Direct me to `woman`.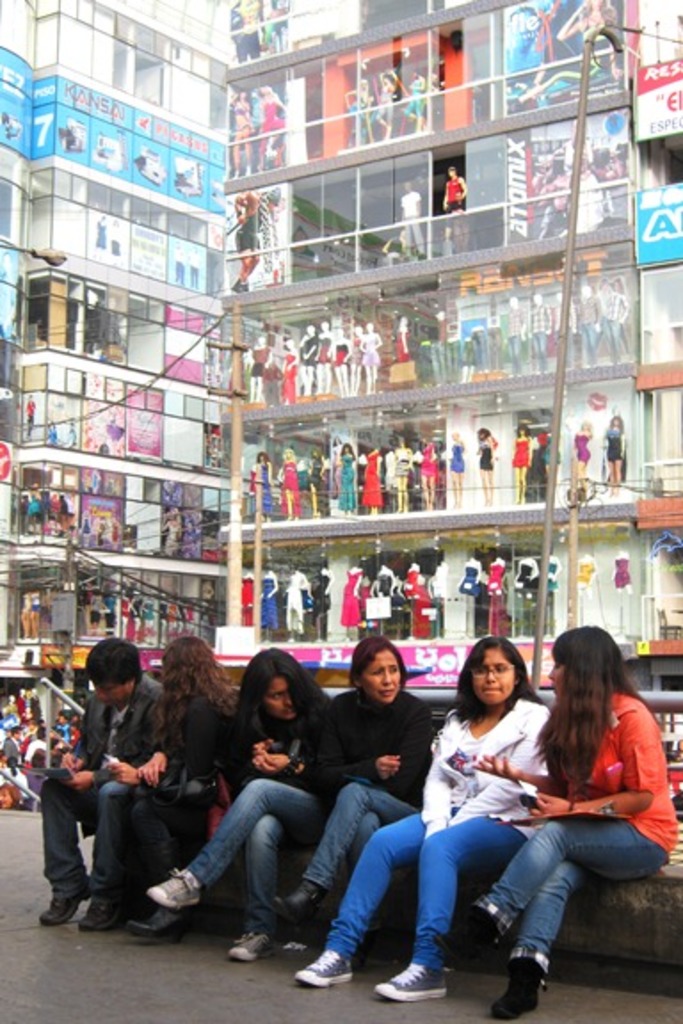
Direction: [left=411, top=567, right=430, bottom=635].
